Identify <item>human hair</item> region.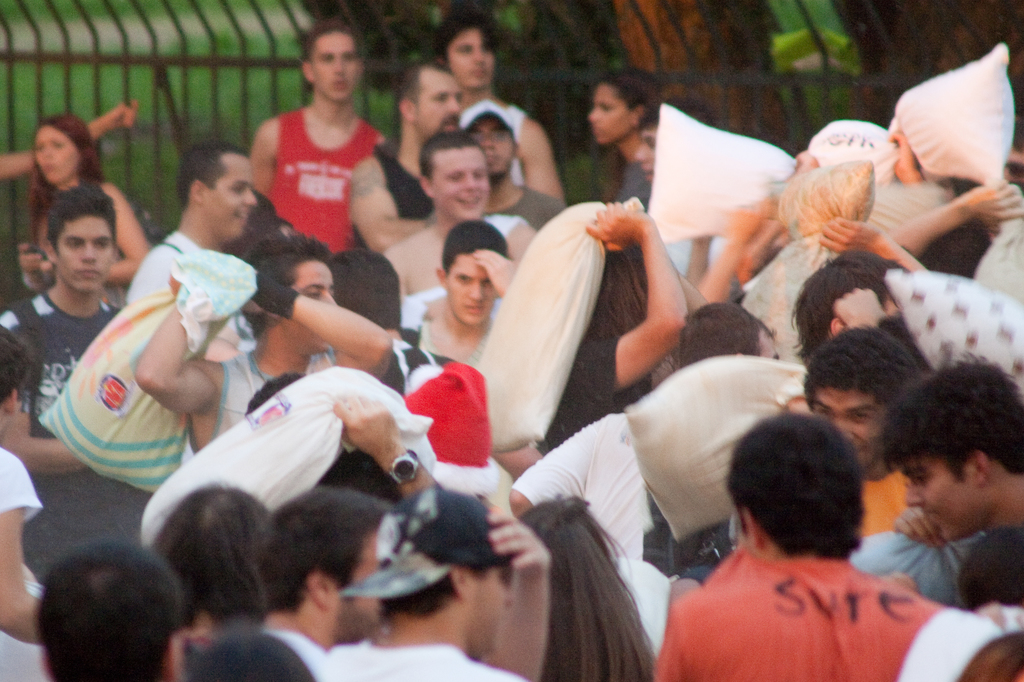
Region: x1=26, y1=115, x2=102, y2=210.
